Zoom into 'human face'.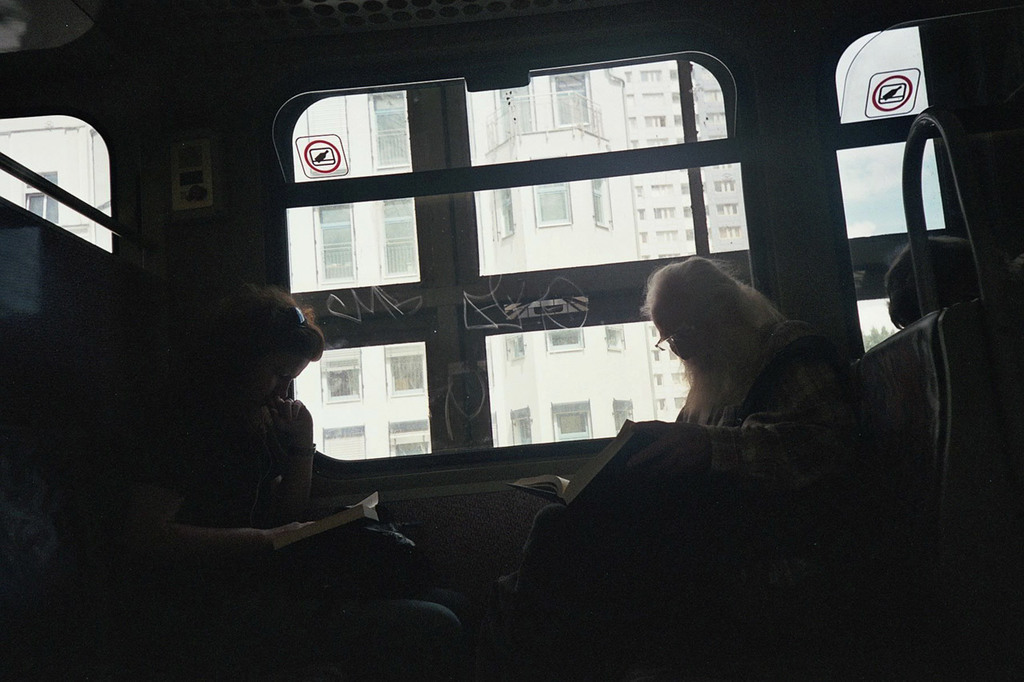
Zoom target: [249, 357, 310, 399].
